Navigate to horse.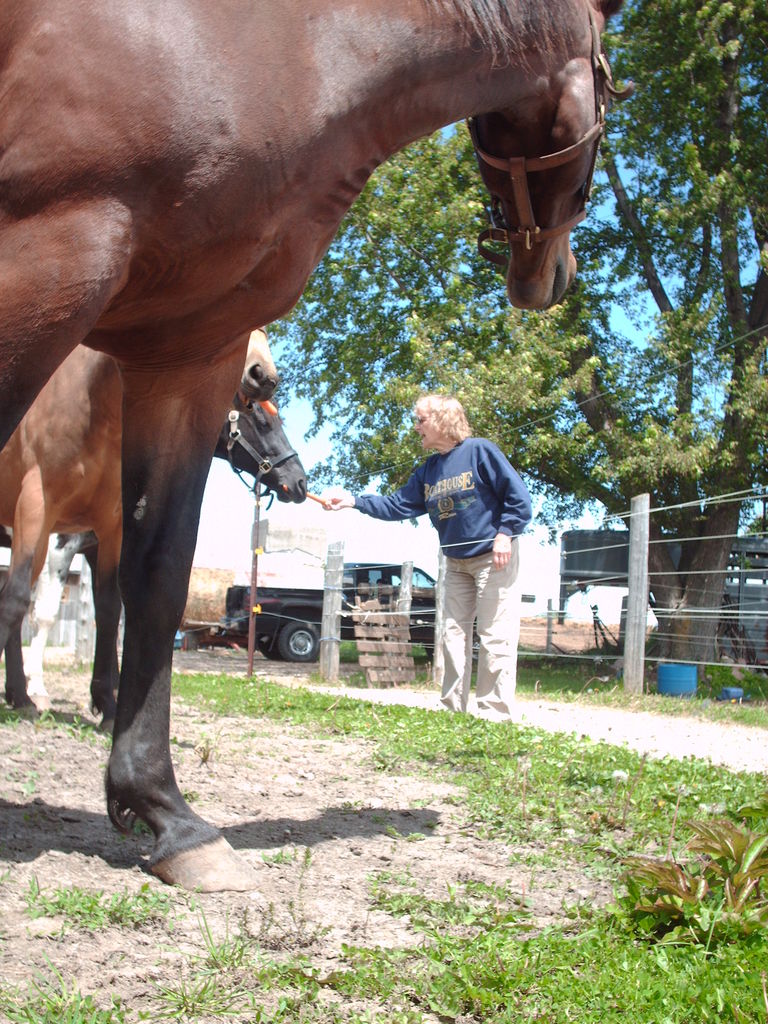
Navigation target: 0 0 627 893.
